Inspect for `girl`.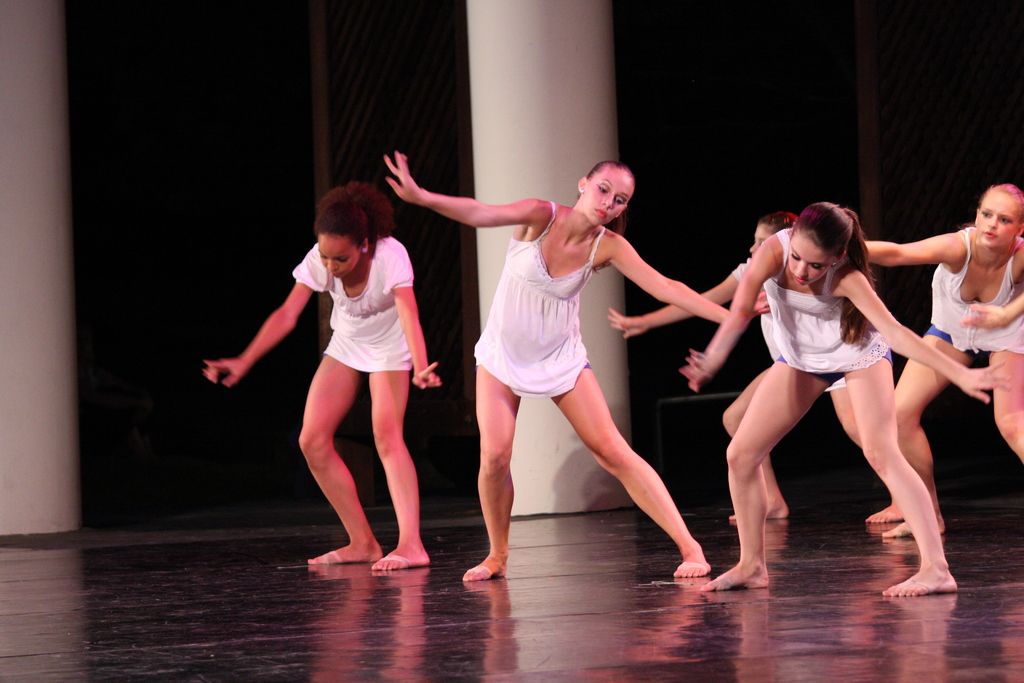
Inspection: <bbox>688, 210, 1012, 600</bbox>.
